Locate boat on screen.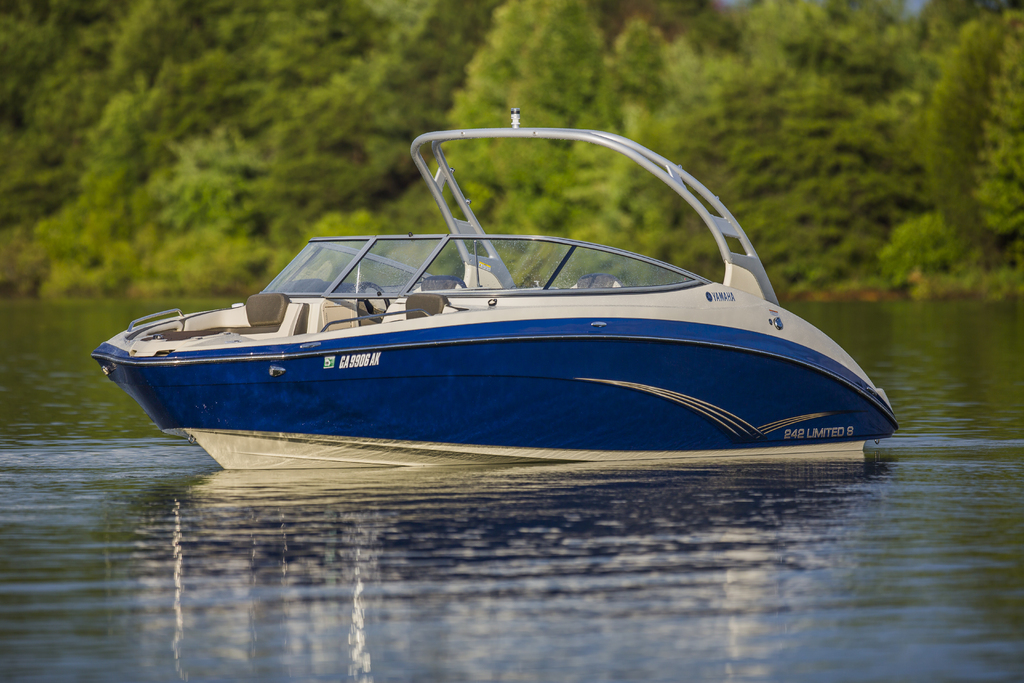
On screen at locate(58, 125, 911, 473).
